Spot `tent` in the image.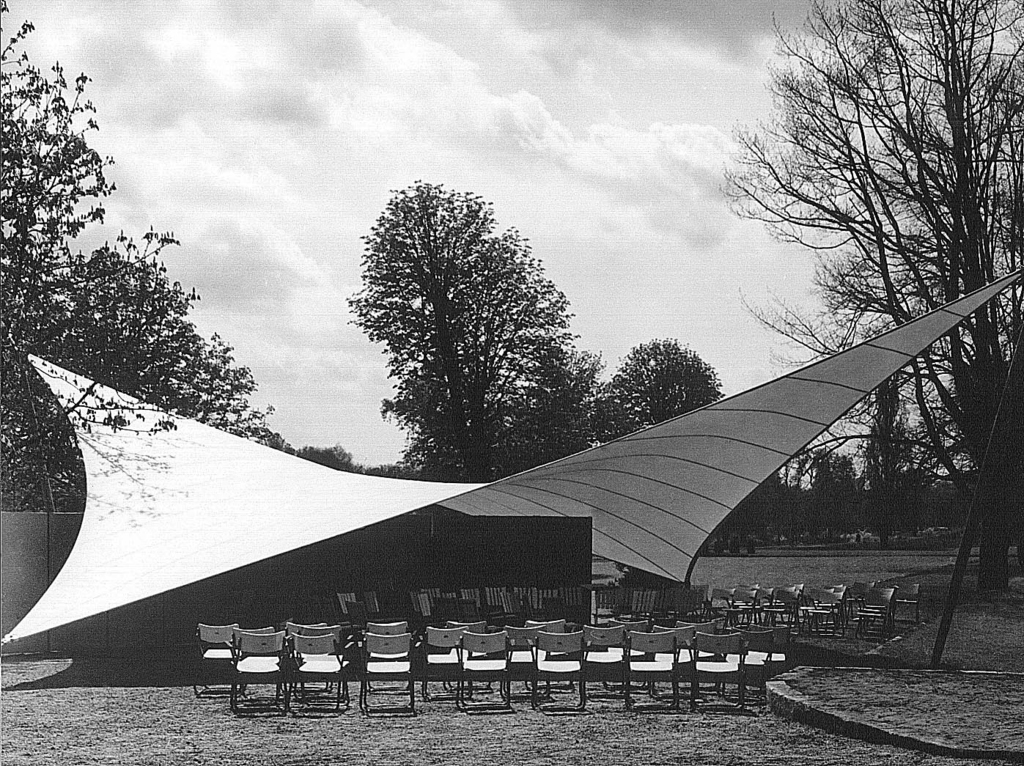
`tent` found at bbox=[0, 265, 1023, 649].
